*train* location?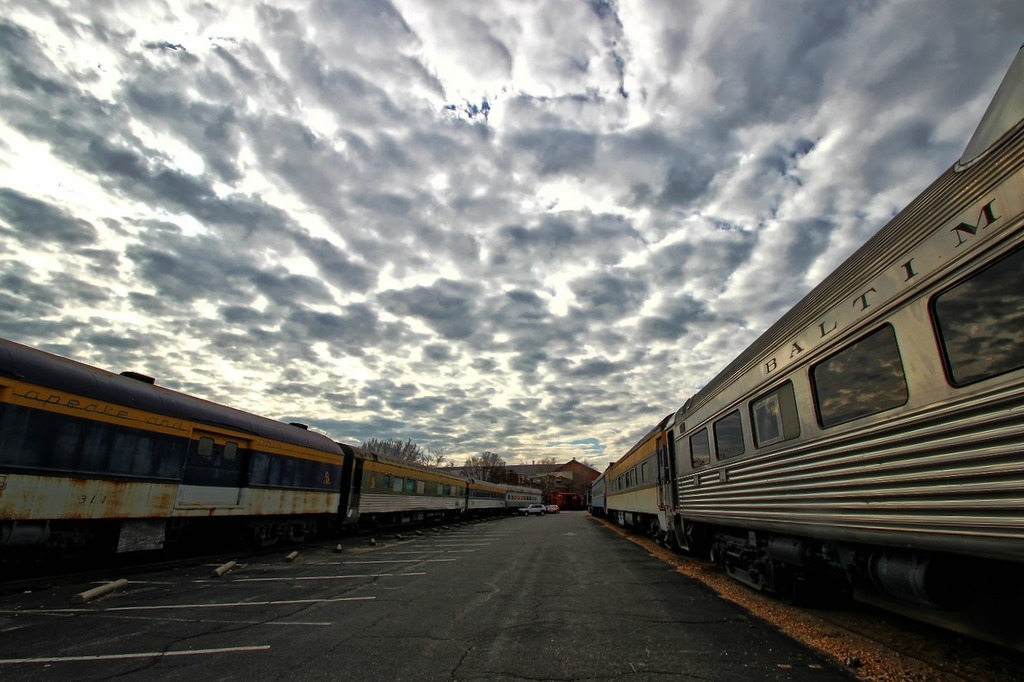
crop(587, 43, 1023, 668)
